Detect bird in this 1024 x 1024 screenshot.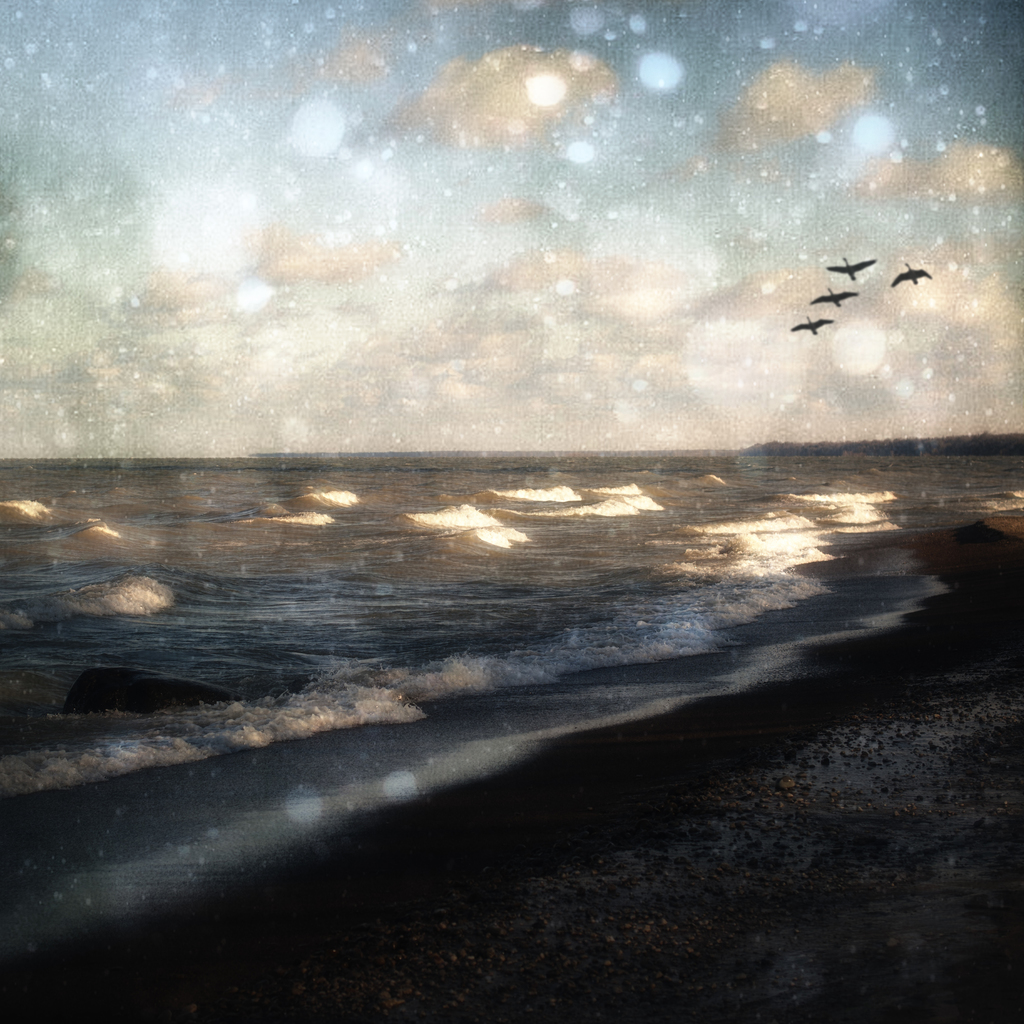
Detection: box(809, 286, 860, 311).
